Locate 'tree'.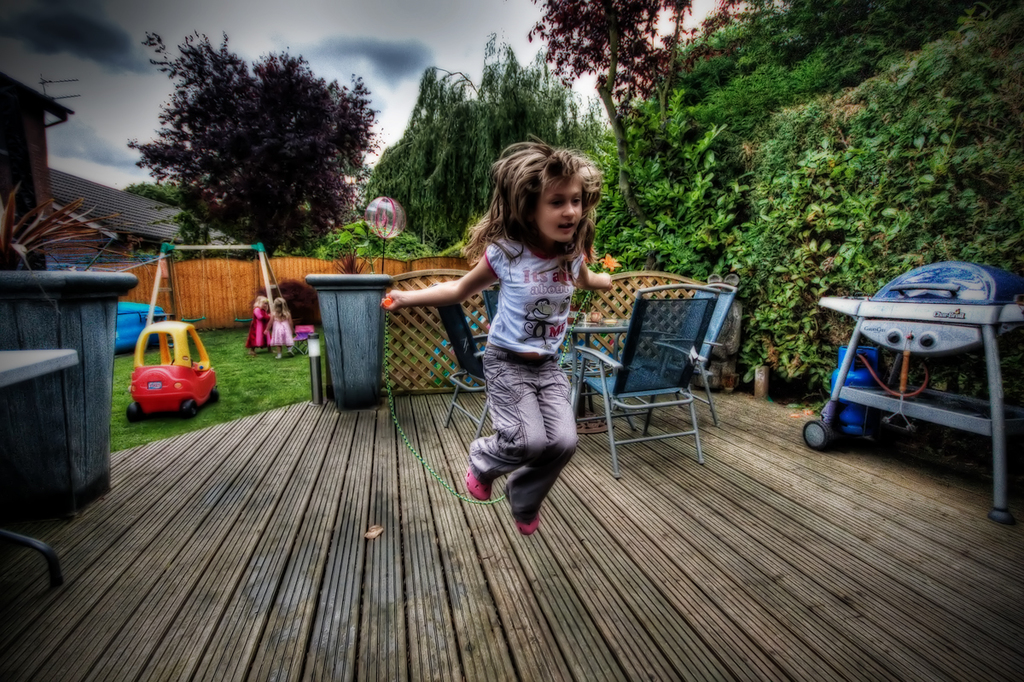
Bounding box: box(121, 182, 187, 202).
